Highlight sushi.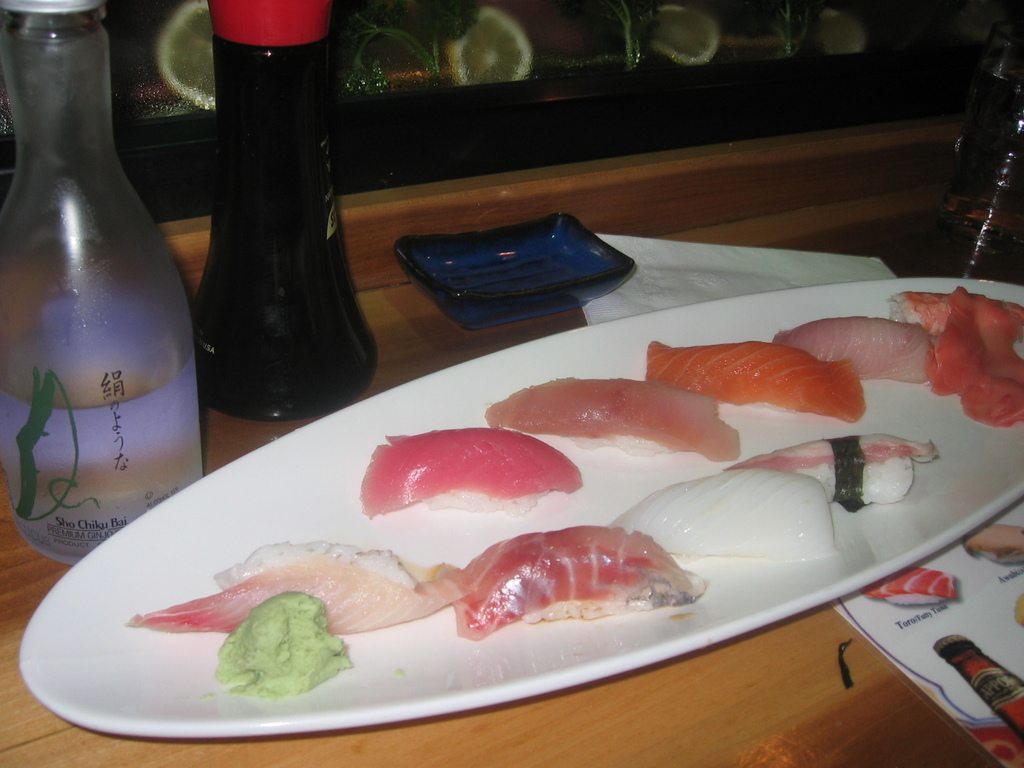
Highlighted region: (left=486, top=376, right=741, bottom=462).
